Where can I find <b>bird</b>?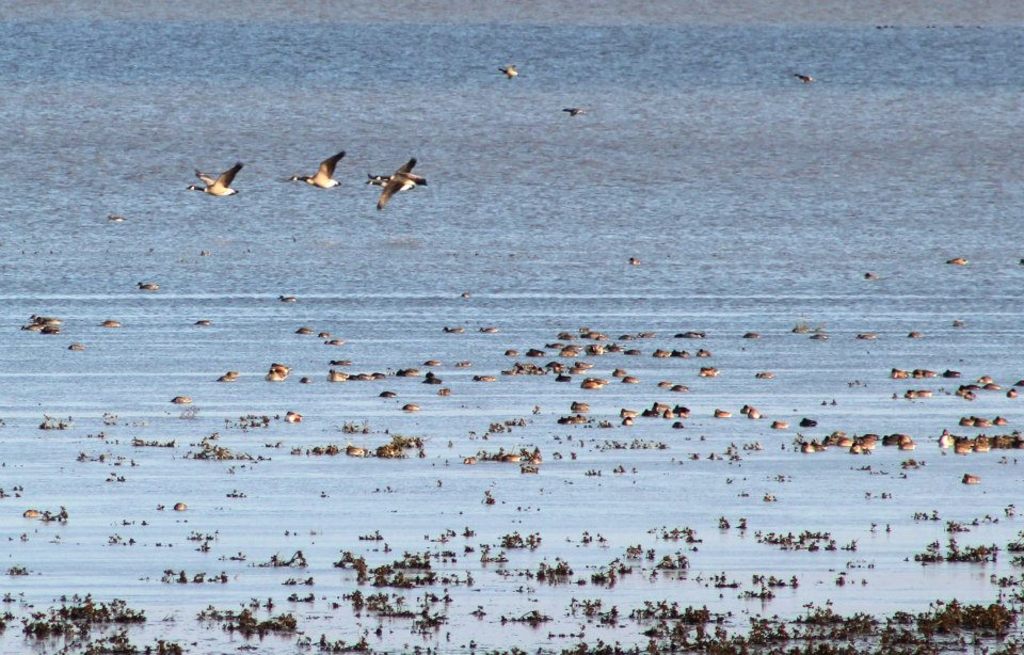
You can find it at {"left": 1005, "top": 389, "right": 1017, "bottom": 398}.
